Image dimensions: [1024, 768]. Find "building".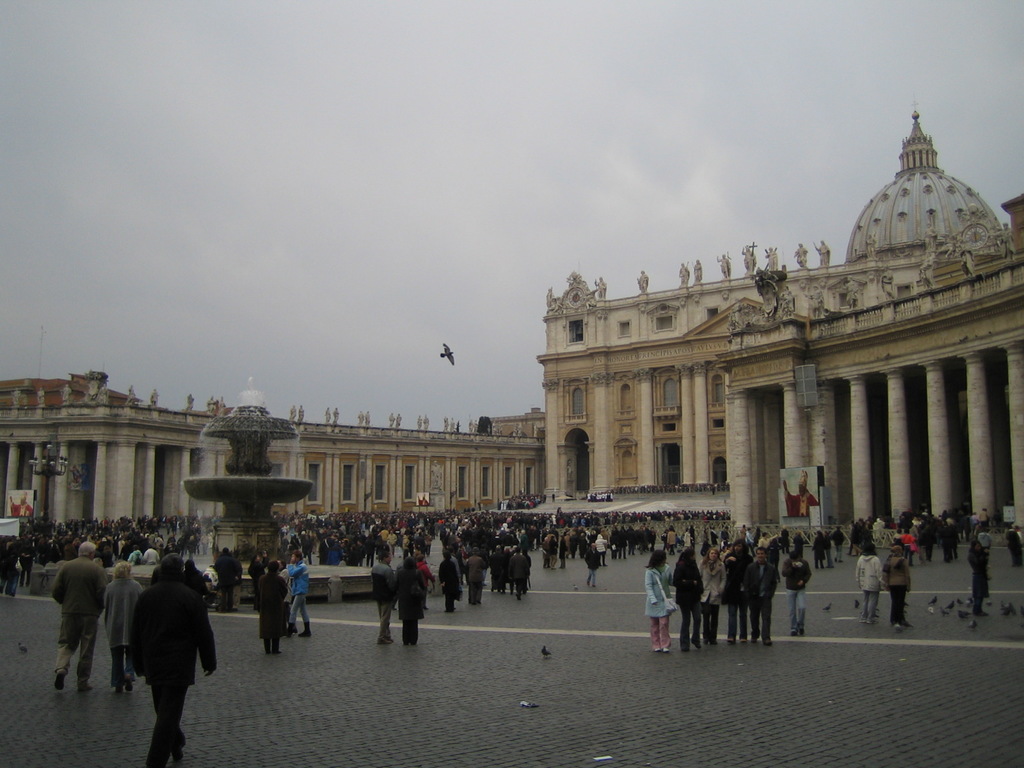
(0, 371, 545, 524).
